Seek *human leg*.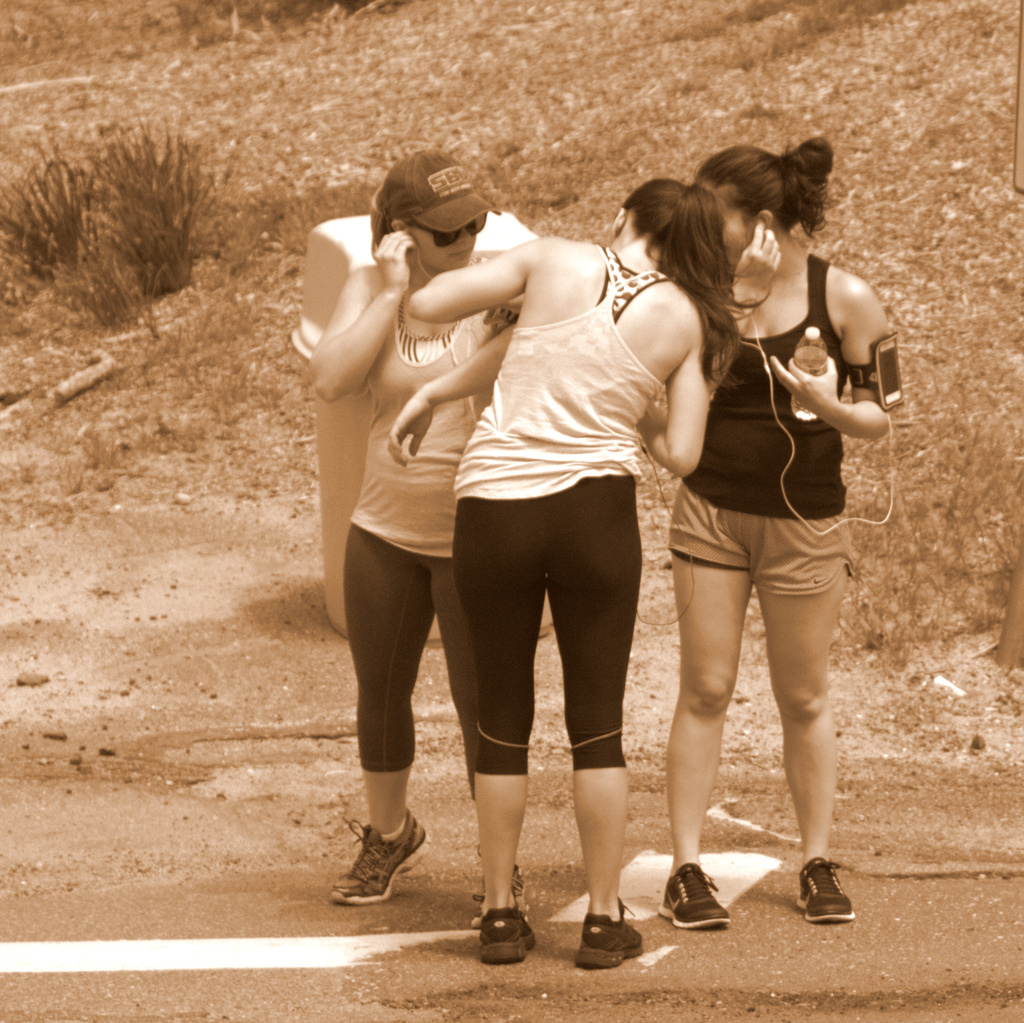
463,492,540,947.
